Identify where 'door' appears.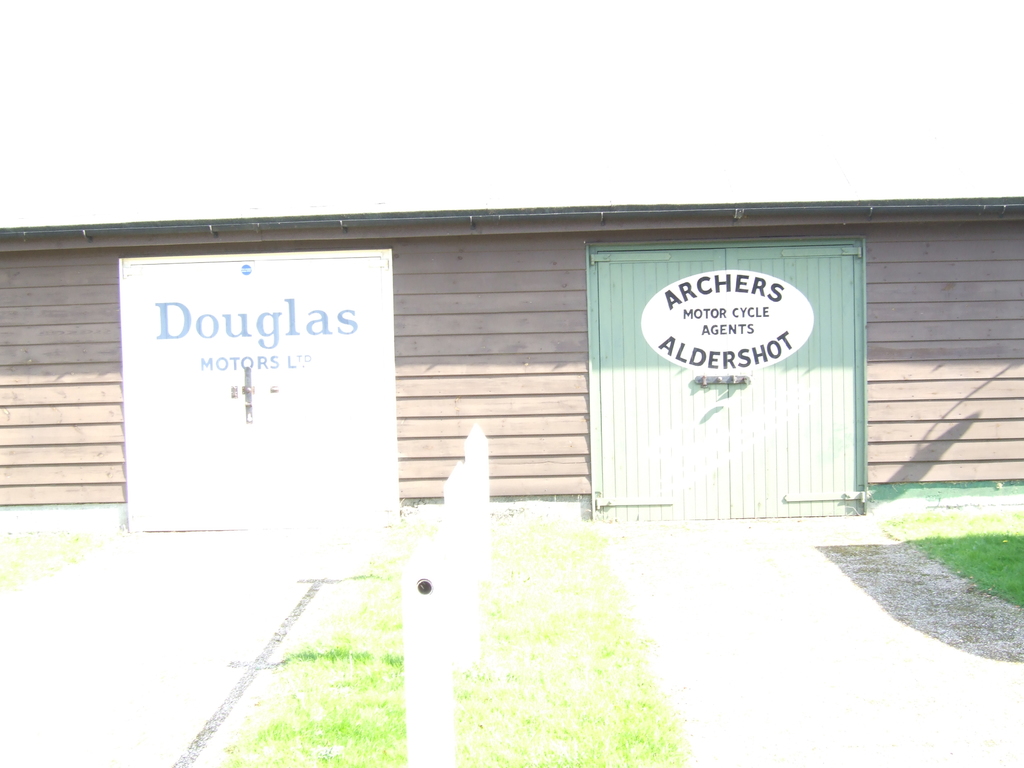
Appears at BBox(595, 244, 872, 509).
